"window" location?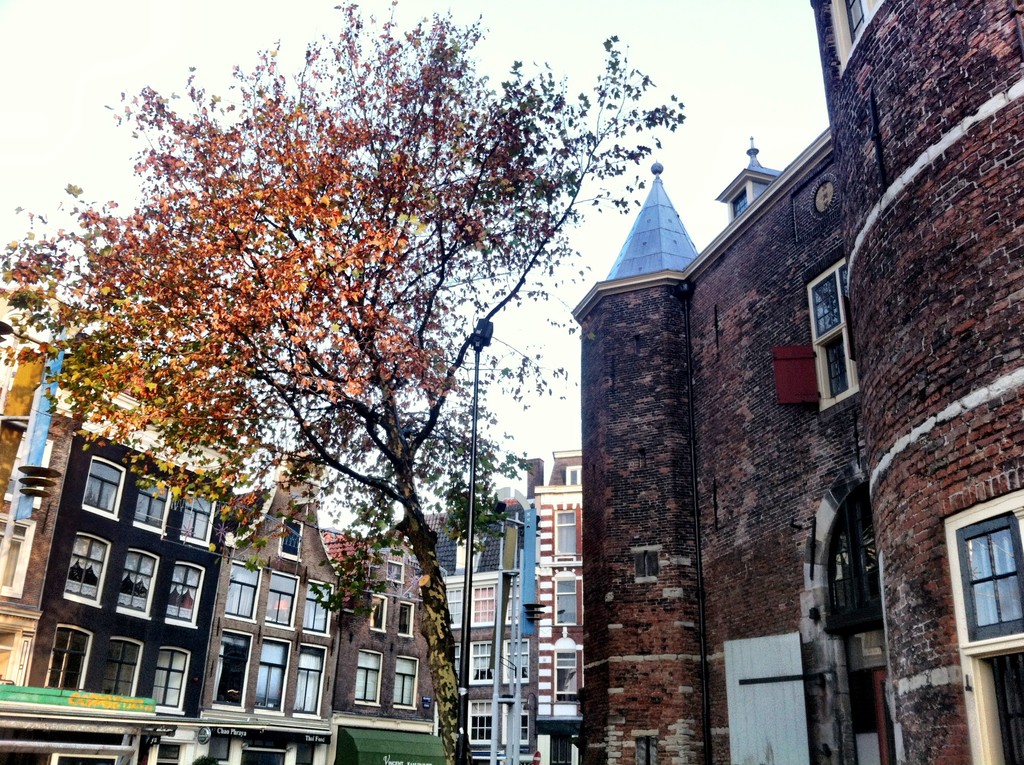
bbox=[397, 602, 416, 638]
